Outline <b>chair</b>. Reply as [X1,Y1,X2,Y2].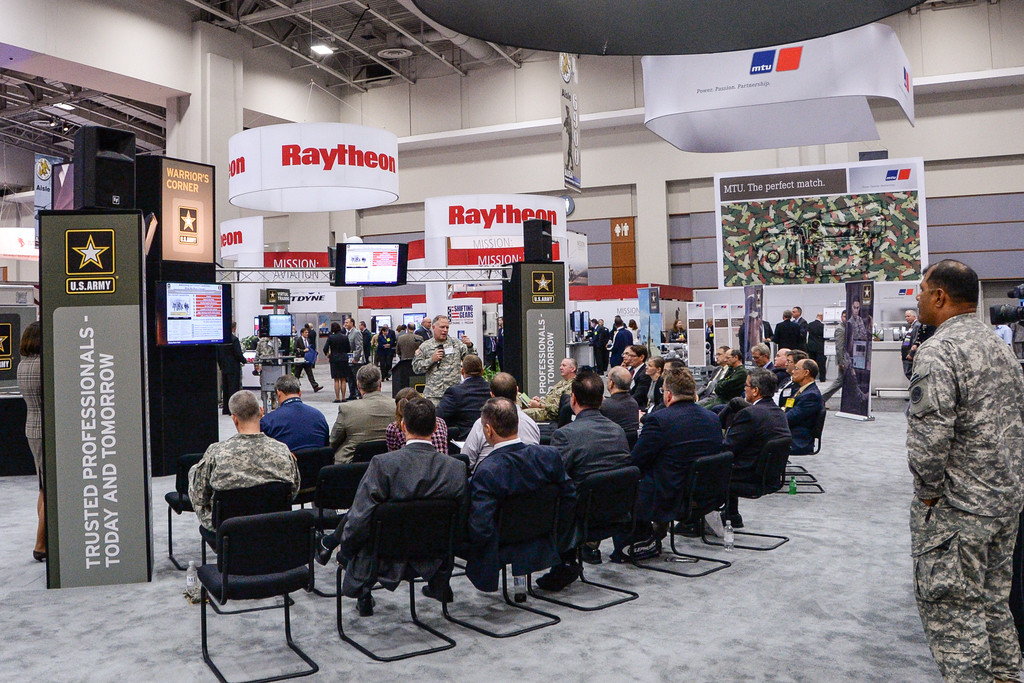
[307,461,385,598].
